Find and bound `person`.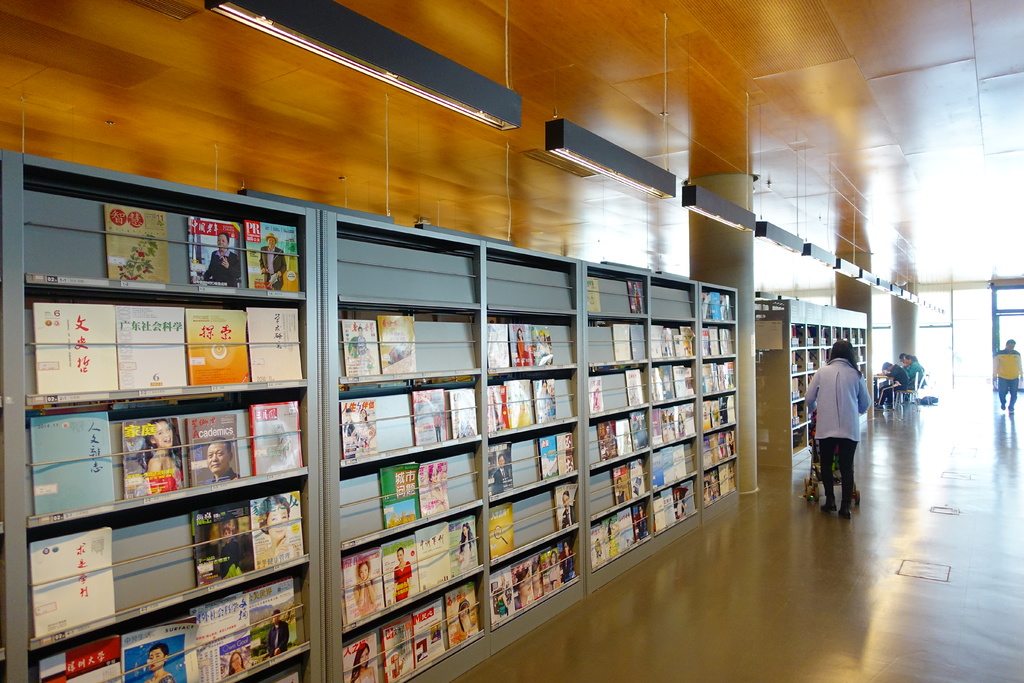
Bound: {"left": 532, "top": 562, "right": 543, "bottom": 602}.
